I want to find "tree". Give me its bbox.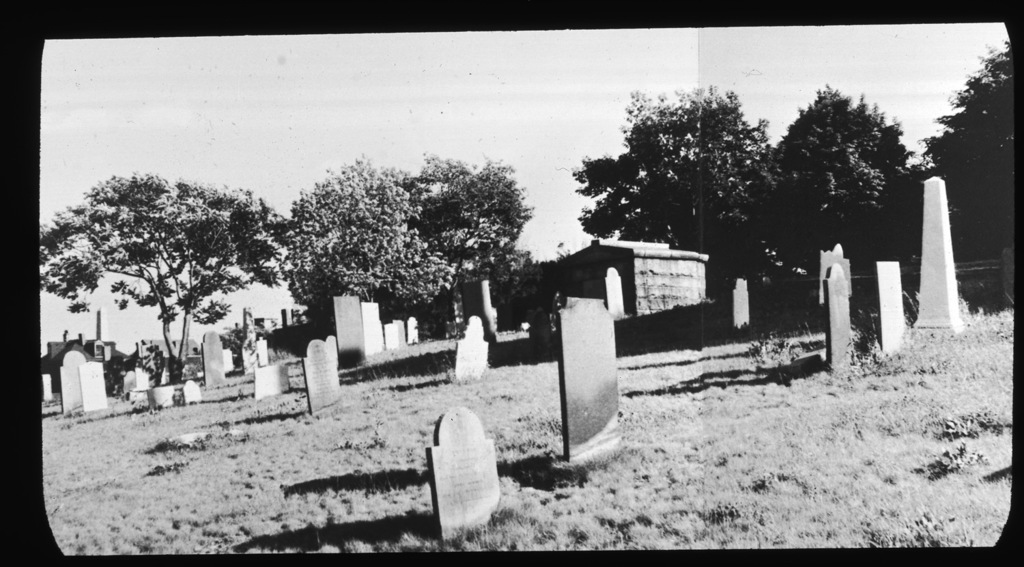
288:154:451:327.
